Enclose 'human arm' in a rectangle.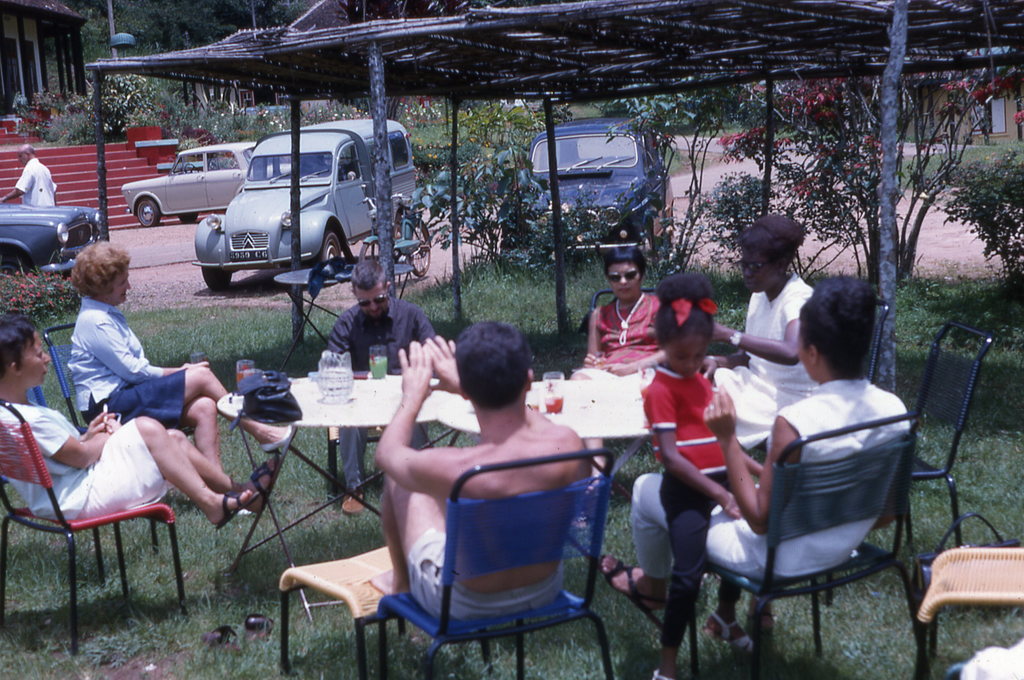
29,408,118,473.
